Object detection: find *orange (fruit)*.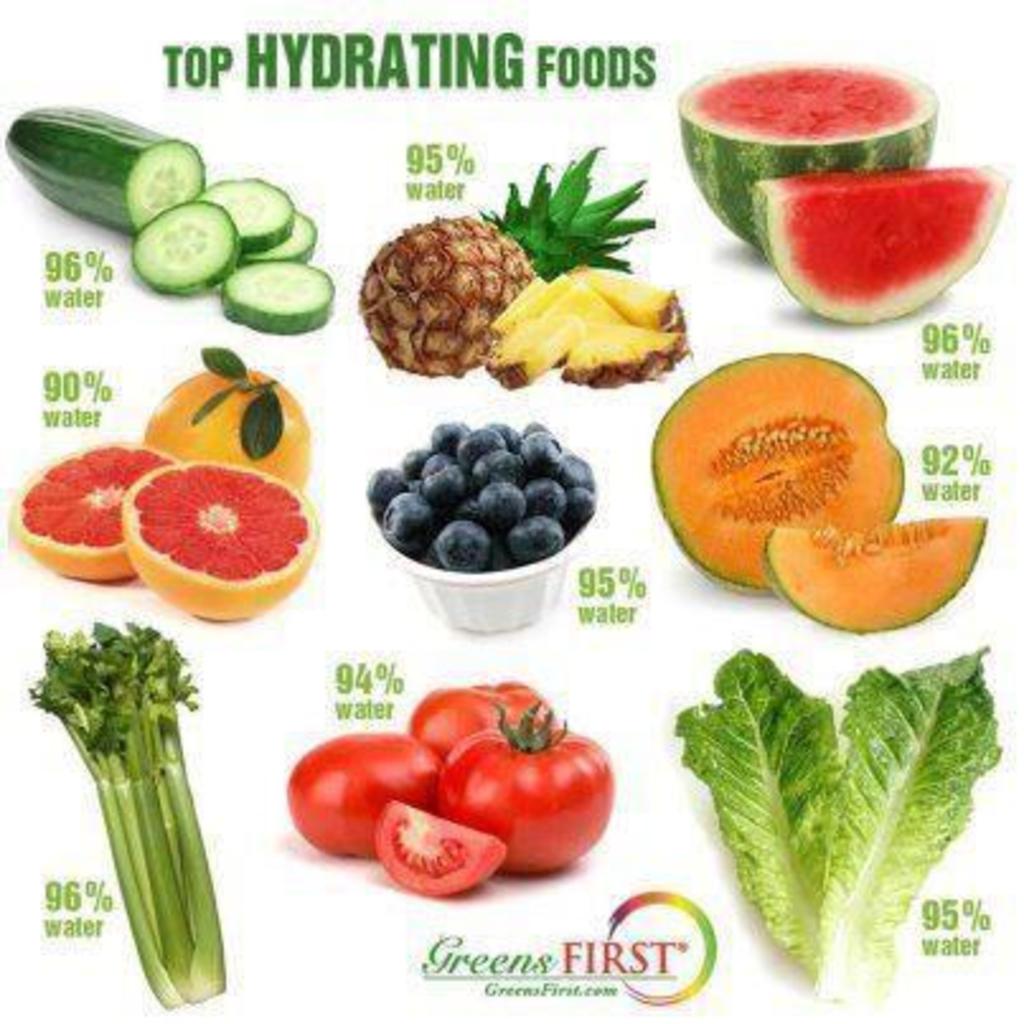
Rect(145, 371, 307, 485).
